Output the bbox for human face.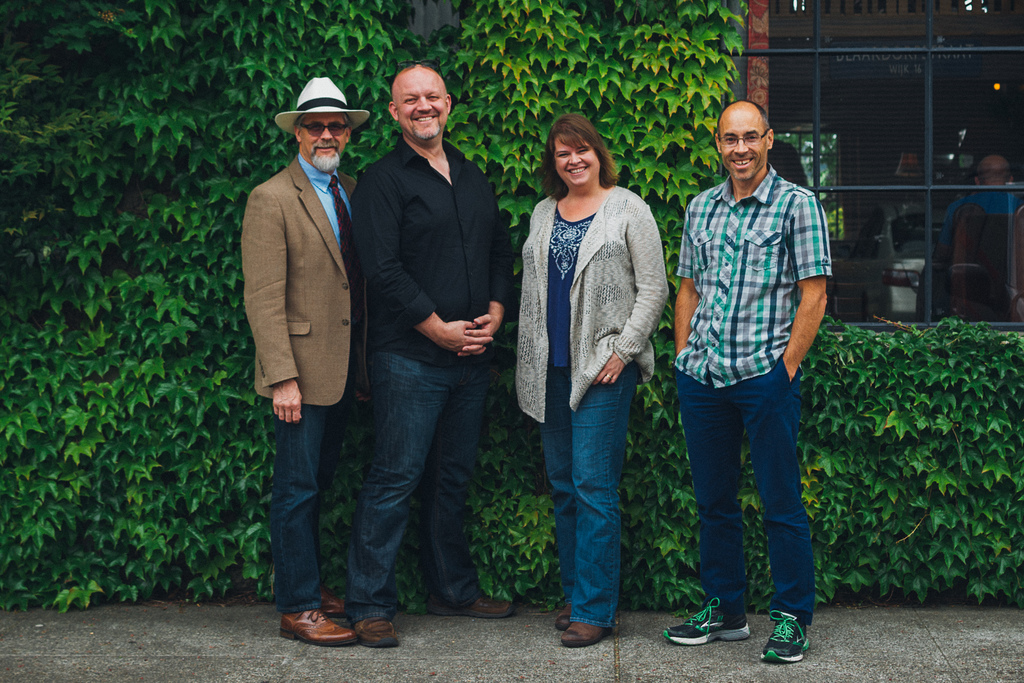
Rect(719, 115, 769, 181).
